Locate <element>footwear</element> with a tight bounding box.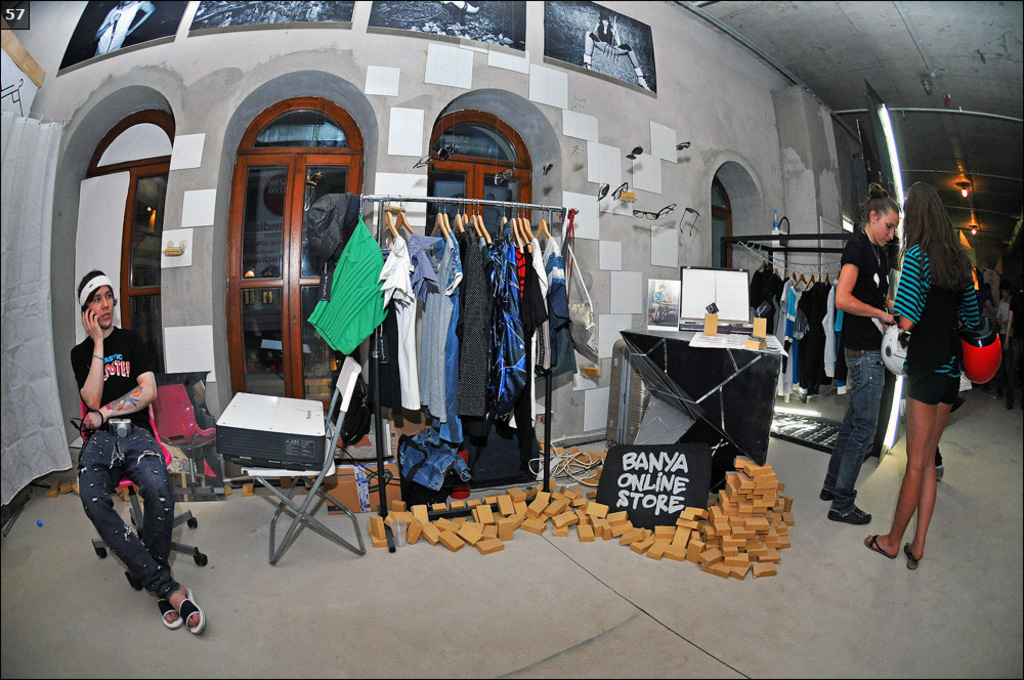
[x1=828, y1=505, x2=873, y2=523].
